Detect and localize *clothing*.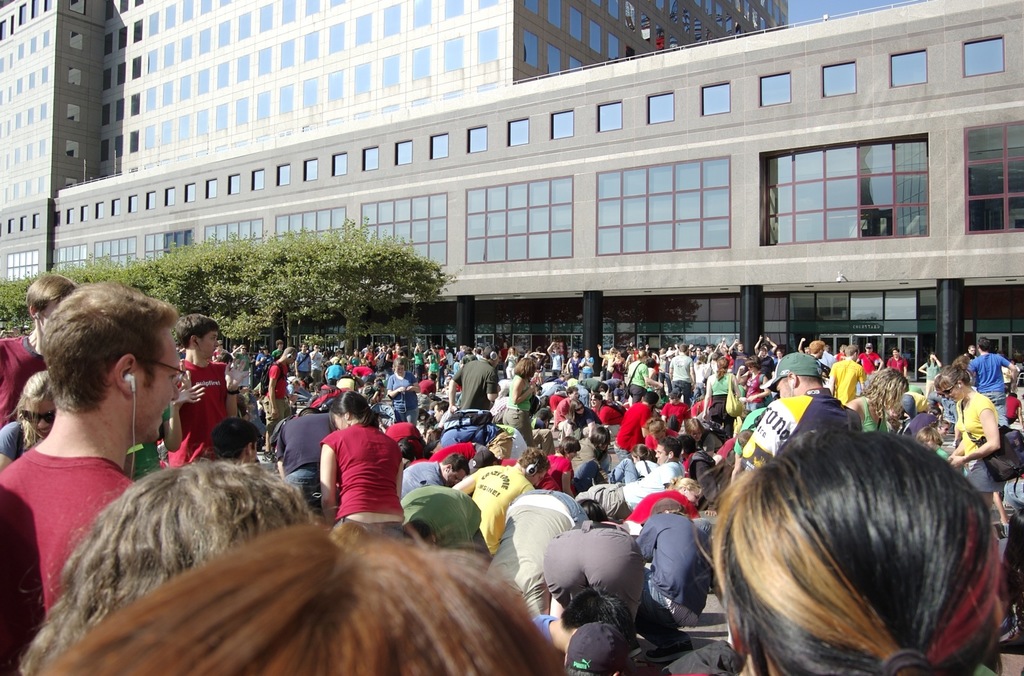
Localized at [278,401,330,494].
